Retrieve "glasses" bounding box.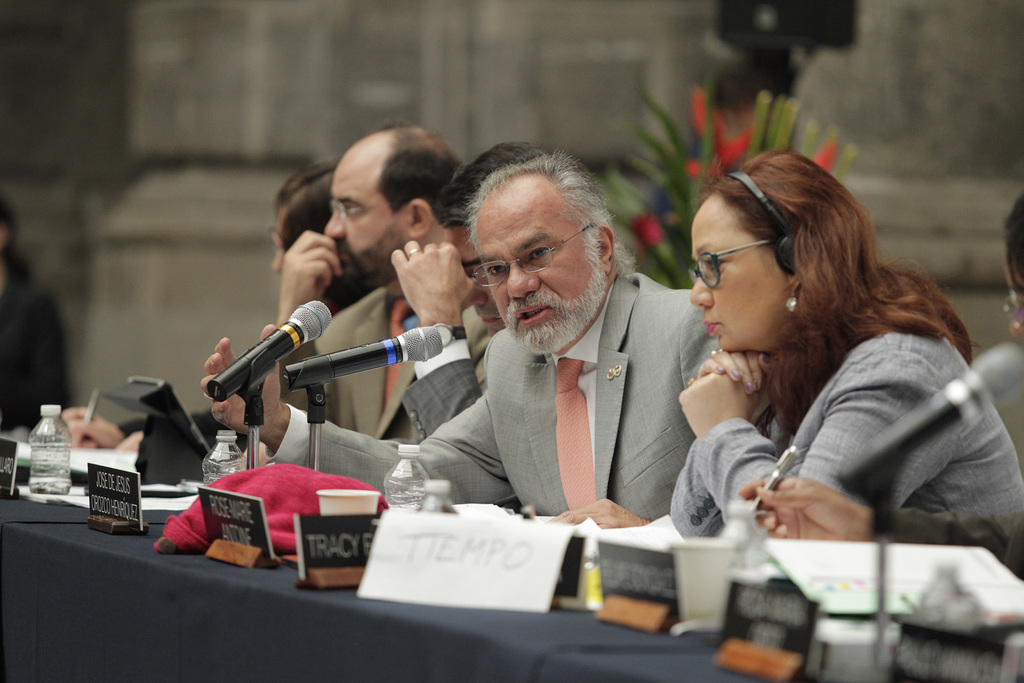
Bounding box: [687,228,785,283].
